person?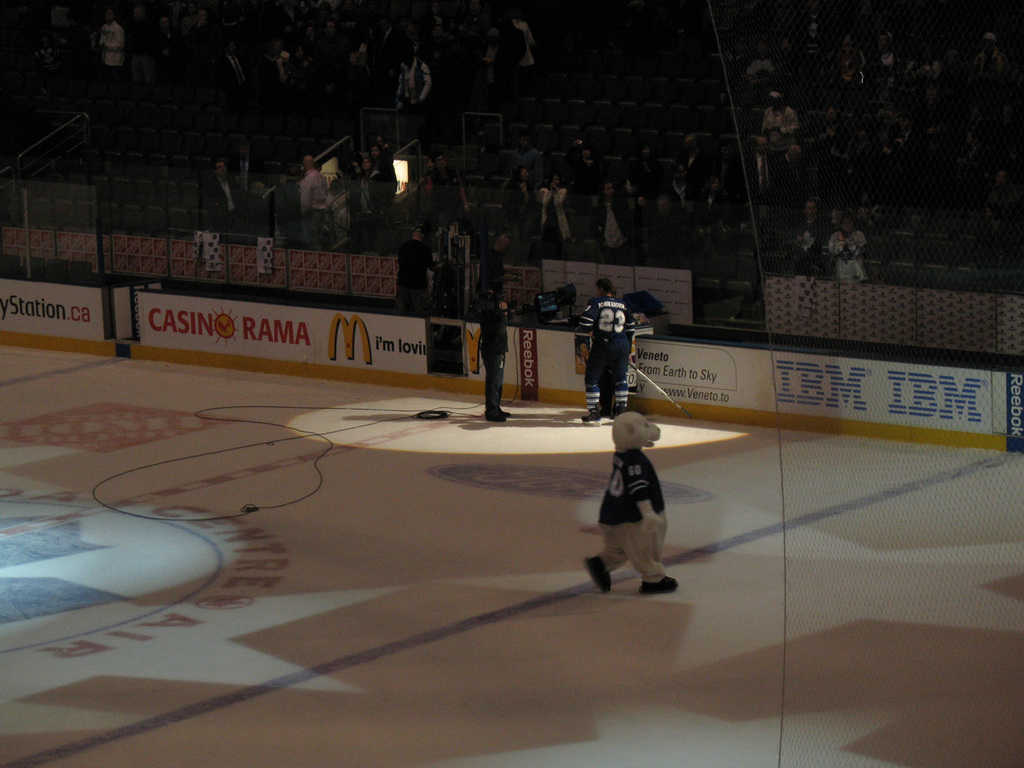
395/222/439/316
